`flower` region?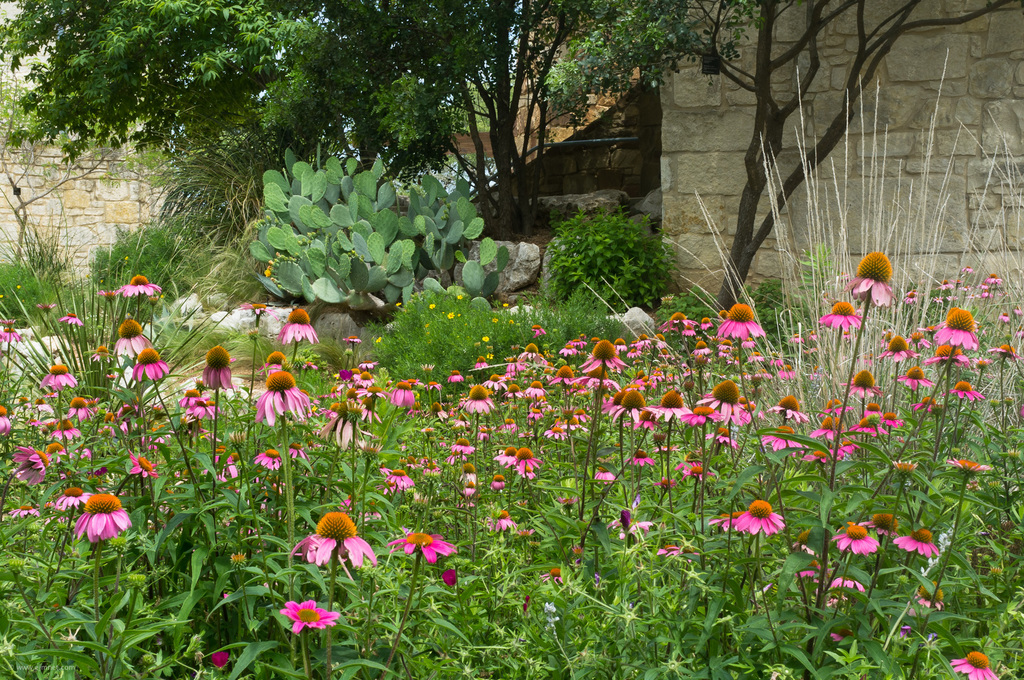
bbox(279, 602, 335, 633)
